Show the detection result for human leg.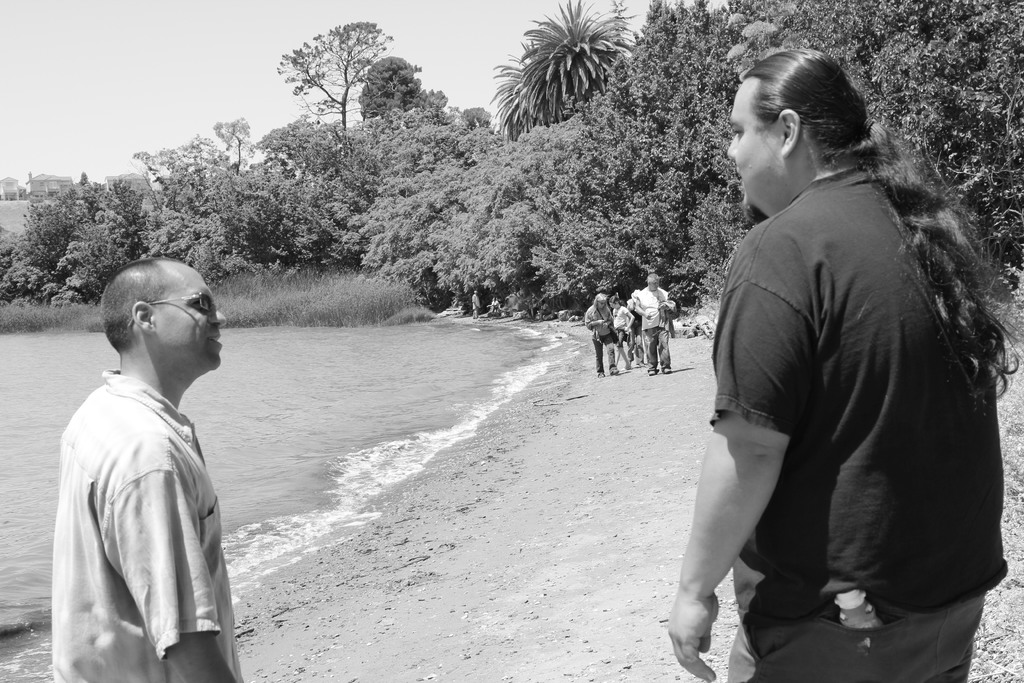
box(658, 330, 673, 369).
